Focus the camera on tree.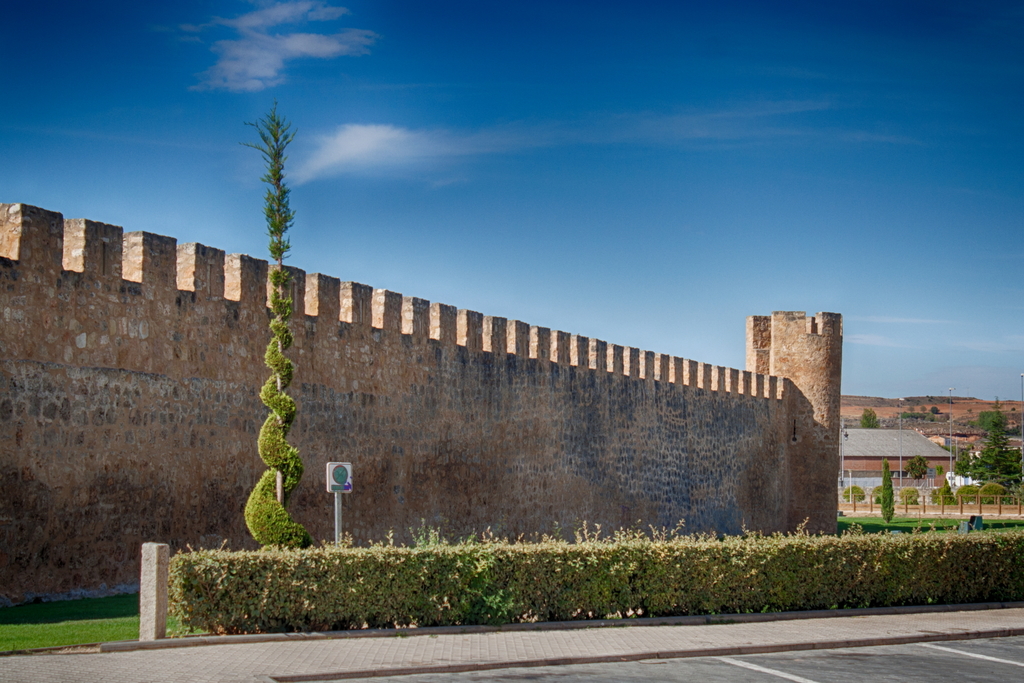
Focus region: region(970, 383, 1014, 490).
